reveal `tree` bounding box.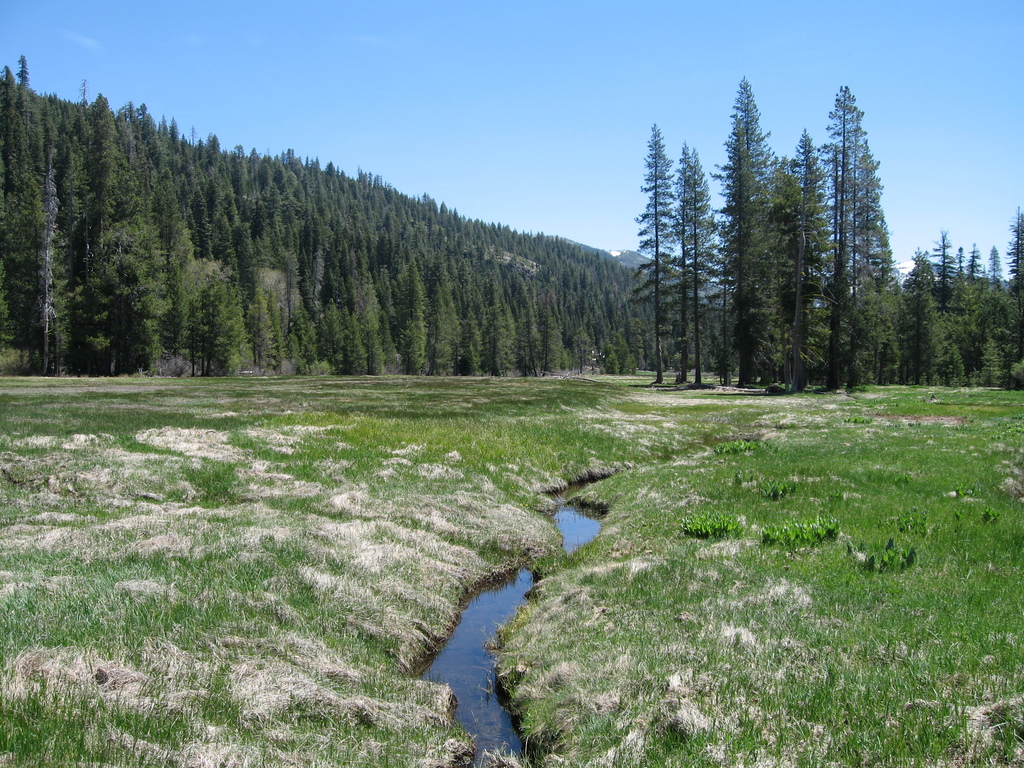
Revealed: 861,146,893,388.
